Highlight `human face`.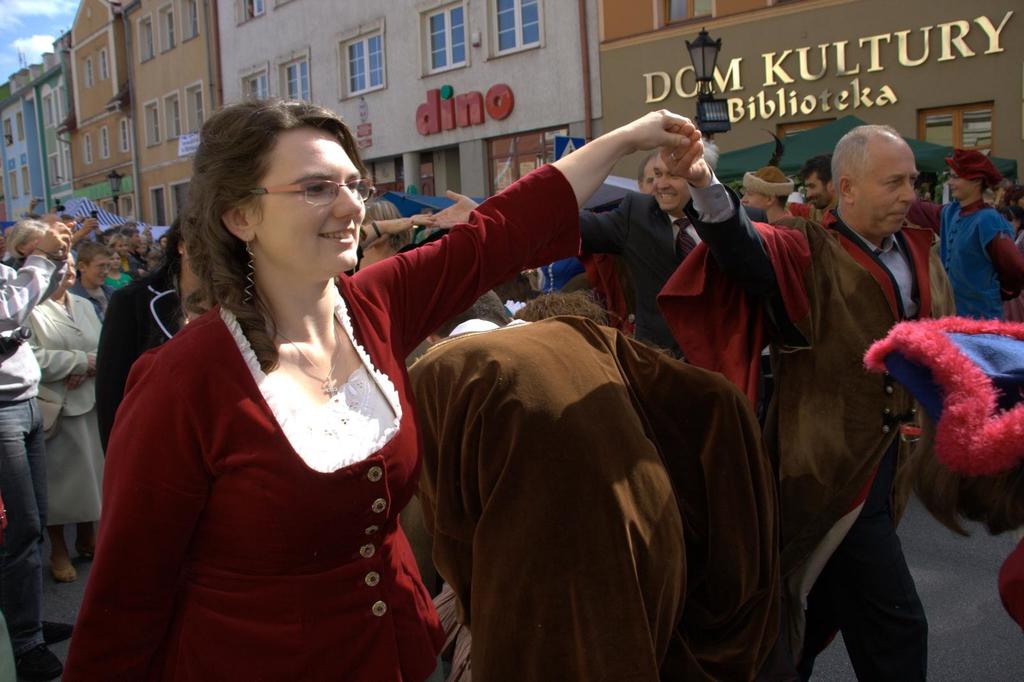
Highlighted region: [left=850, top=136, right=916, bottom=235].
